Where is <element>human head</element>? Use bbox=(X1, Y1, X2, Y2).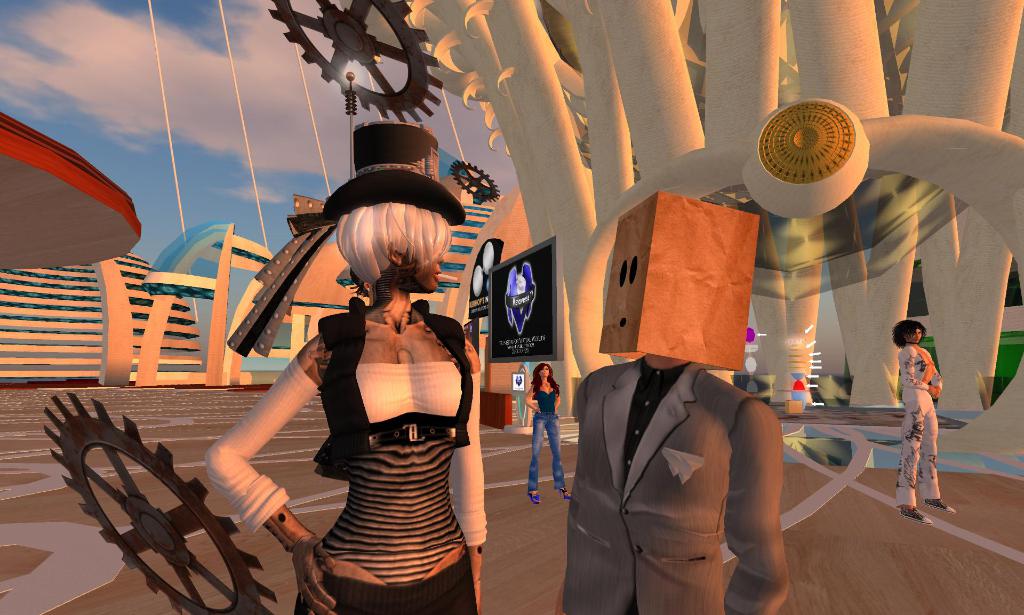
bbox=(333, 111, 456, 297).
